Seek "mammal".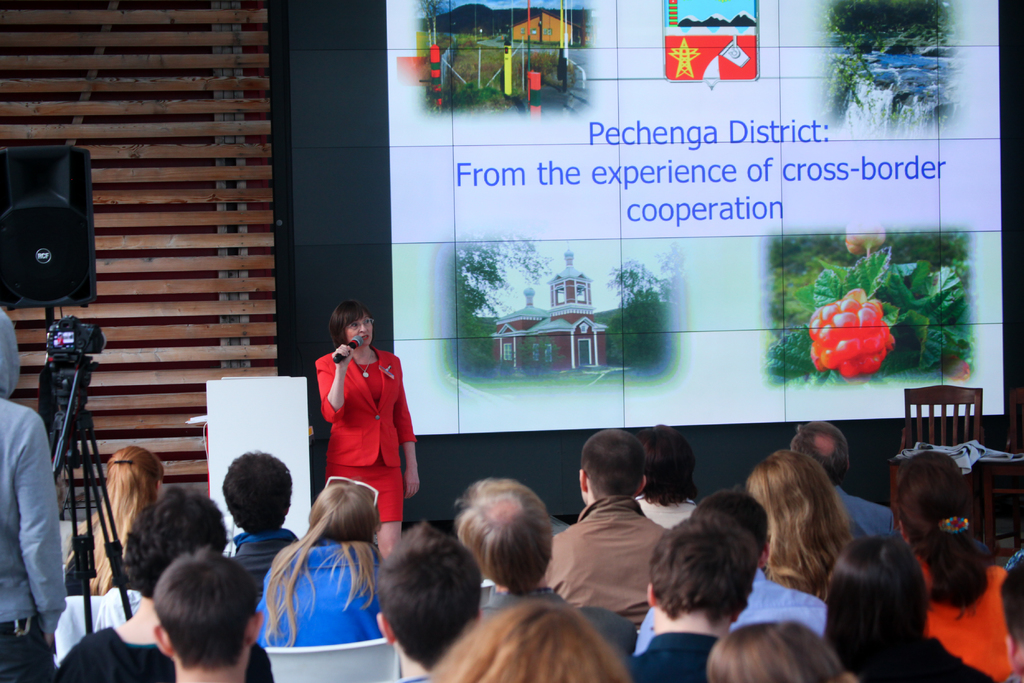
[630, 484, 829, 654].
